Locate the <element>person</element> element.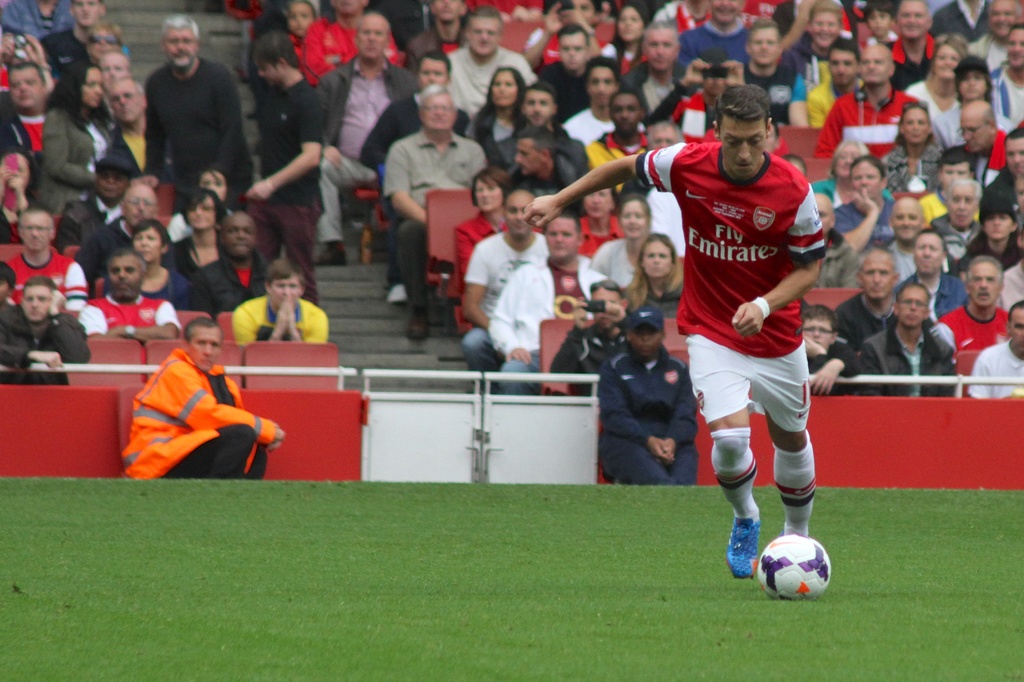
Element bbox: x1=854 y1=273 x2=954 y2=398.
